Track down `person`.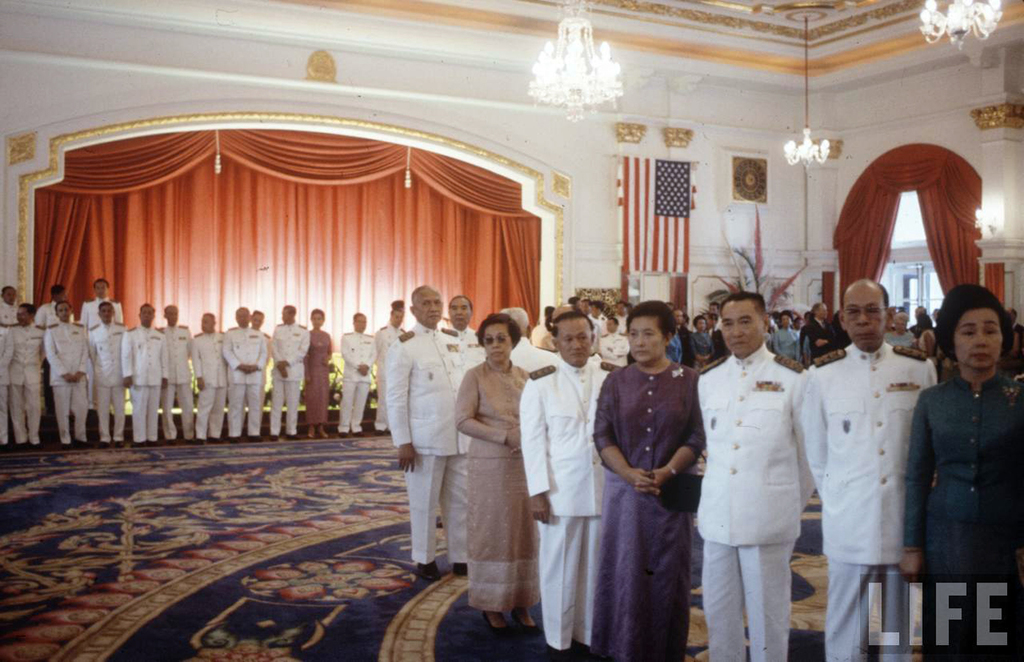
Tracked to left=701, top=282, right=820, bottom=661.
